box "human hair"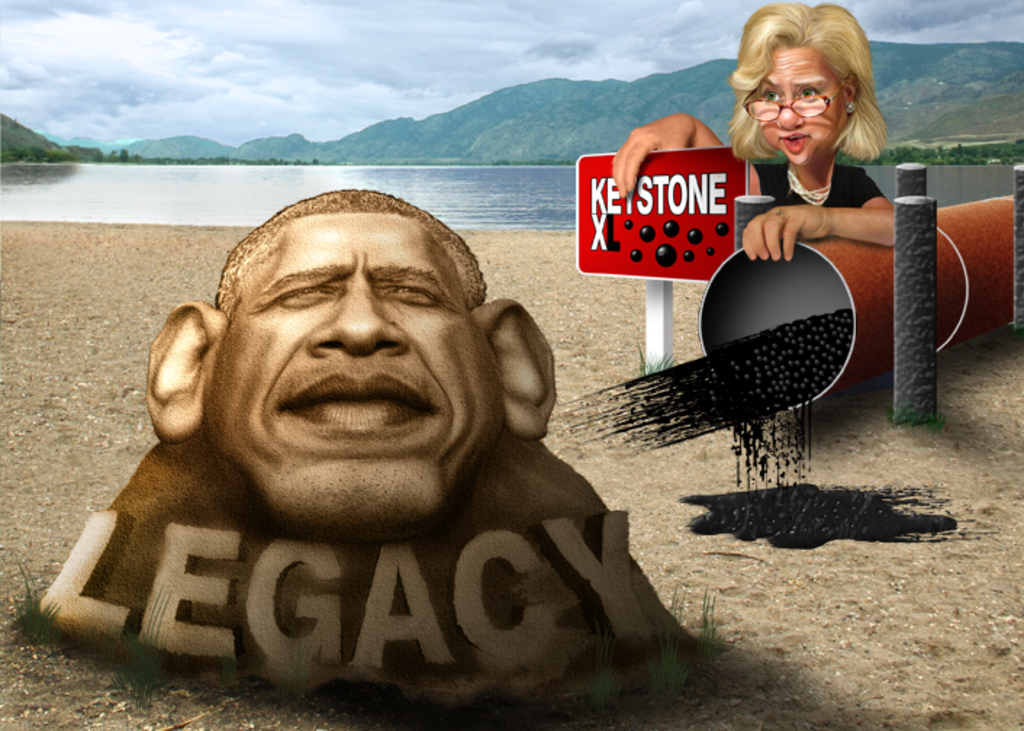
(left=734, top=7, right=898, bottom=170)
